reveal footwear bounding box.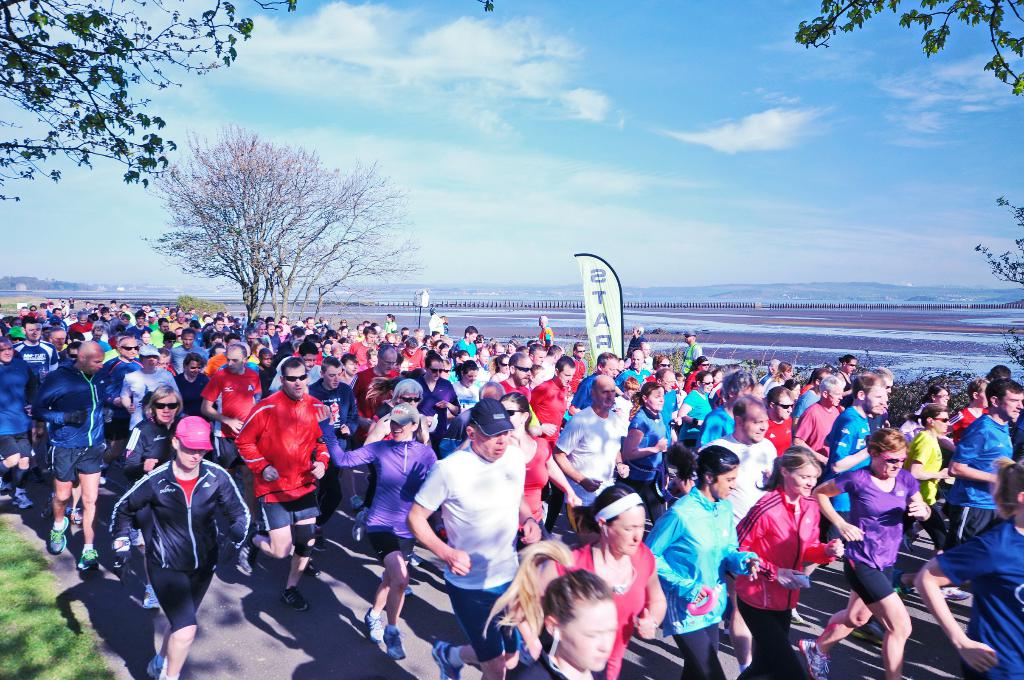
Revealed: [97,458,107,489].
